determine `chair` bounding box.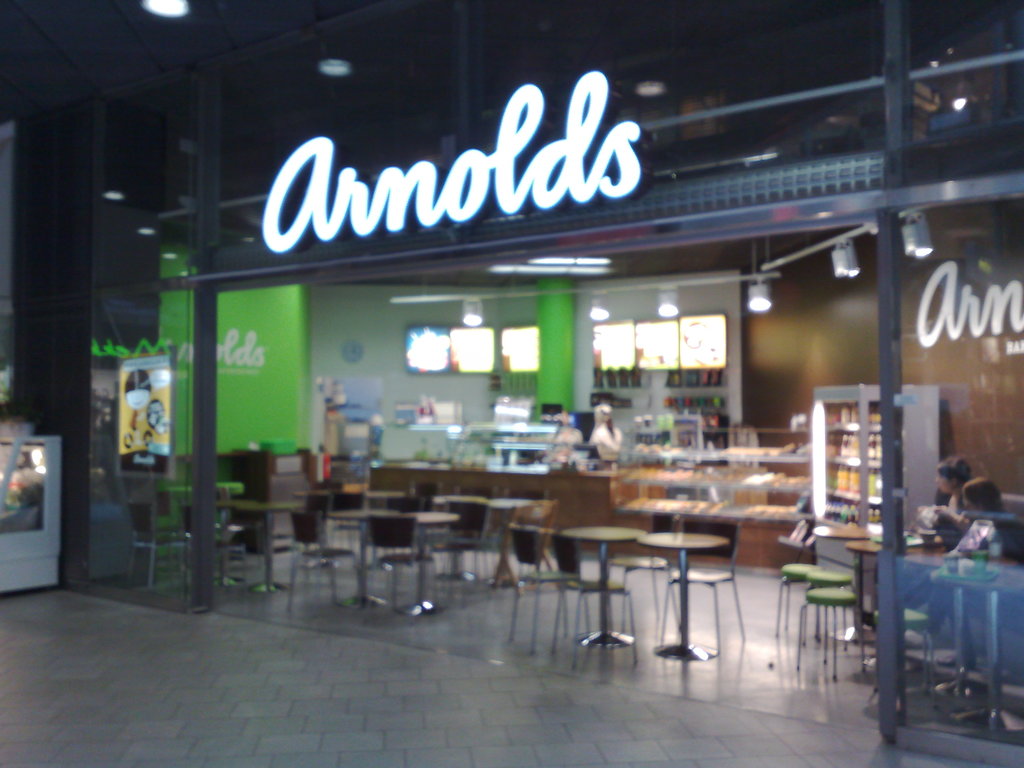
Determined: BBox(216, 488, 260, 589).
